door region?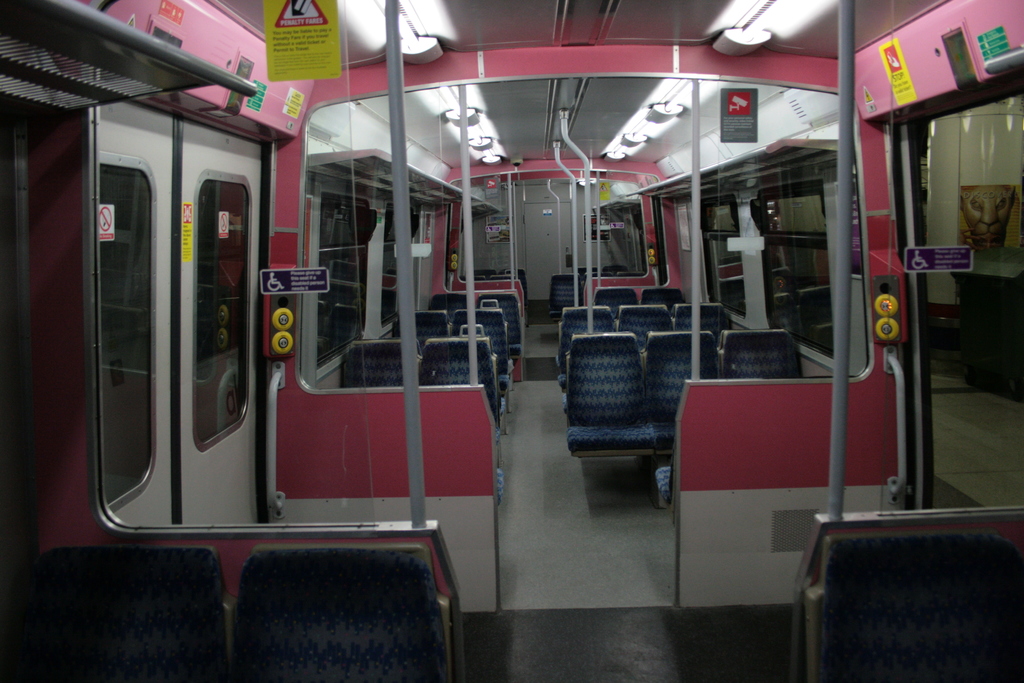
{"left": 102, "top": 89, "right": 265, "bottom": 521}
